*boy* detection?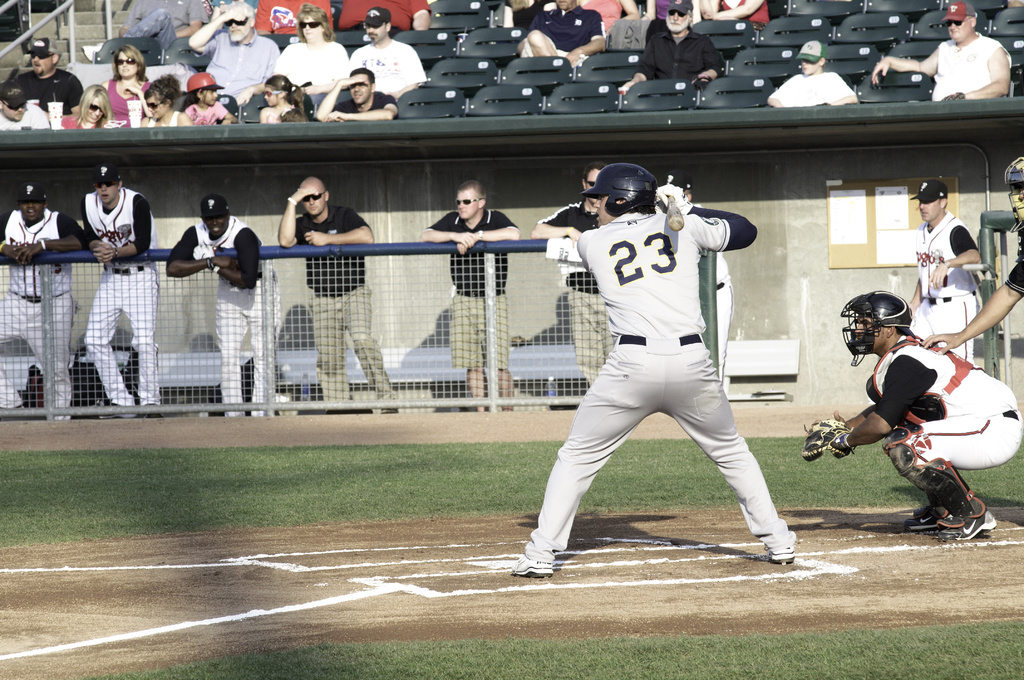
<region>807, 278, 1004, 550</region>
